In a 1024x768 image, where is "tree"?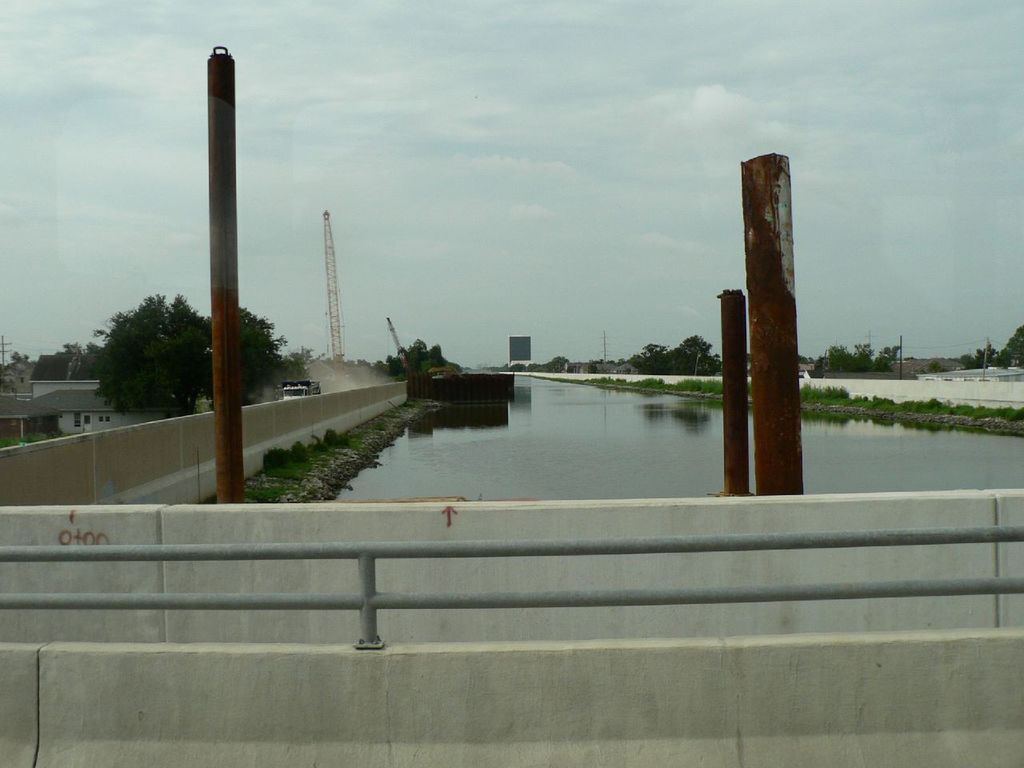
pyautogui.locateOnScreen(814, 336, 908, 374).
